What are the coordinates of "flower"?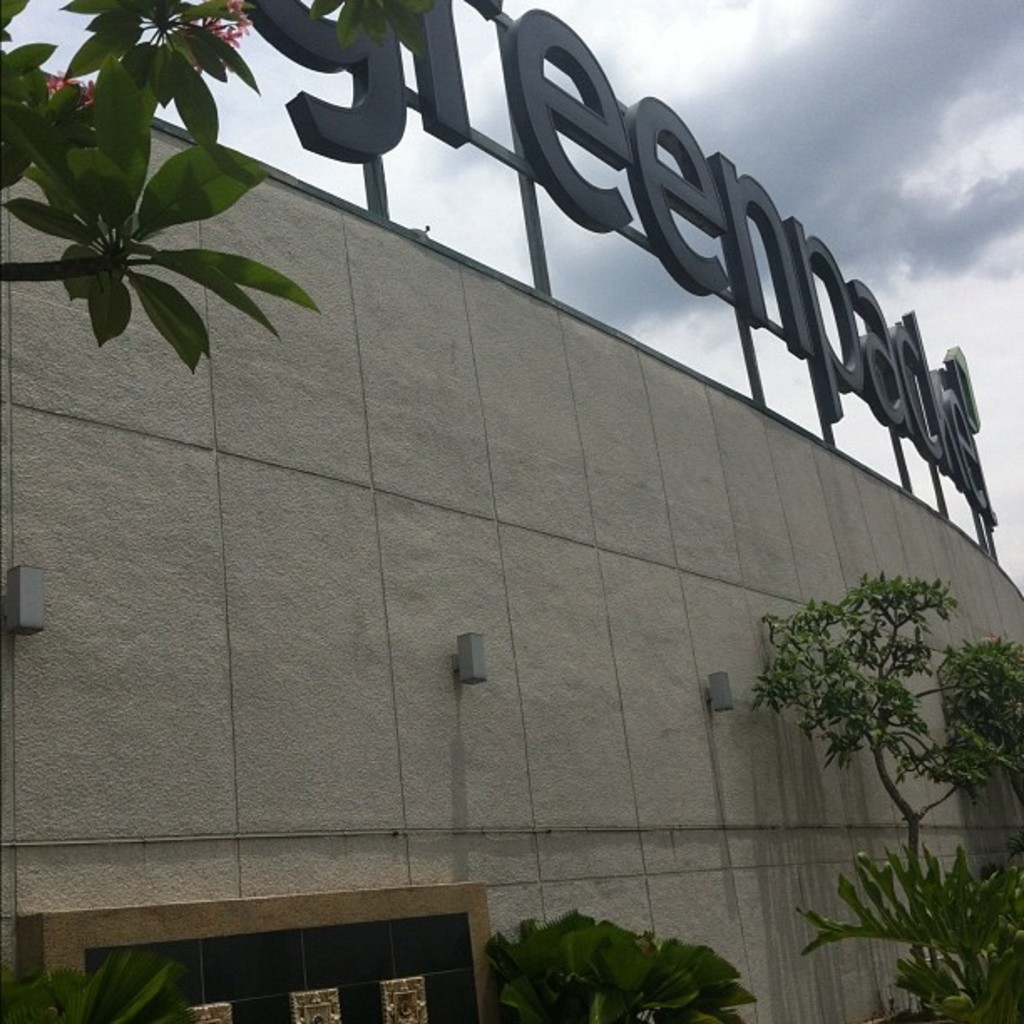
rect(80, 80, 94, 107).
